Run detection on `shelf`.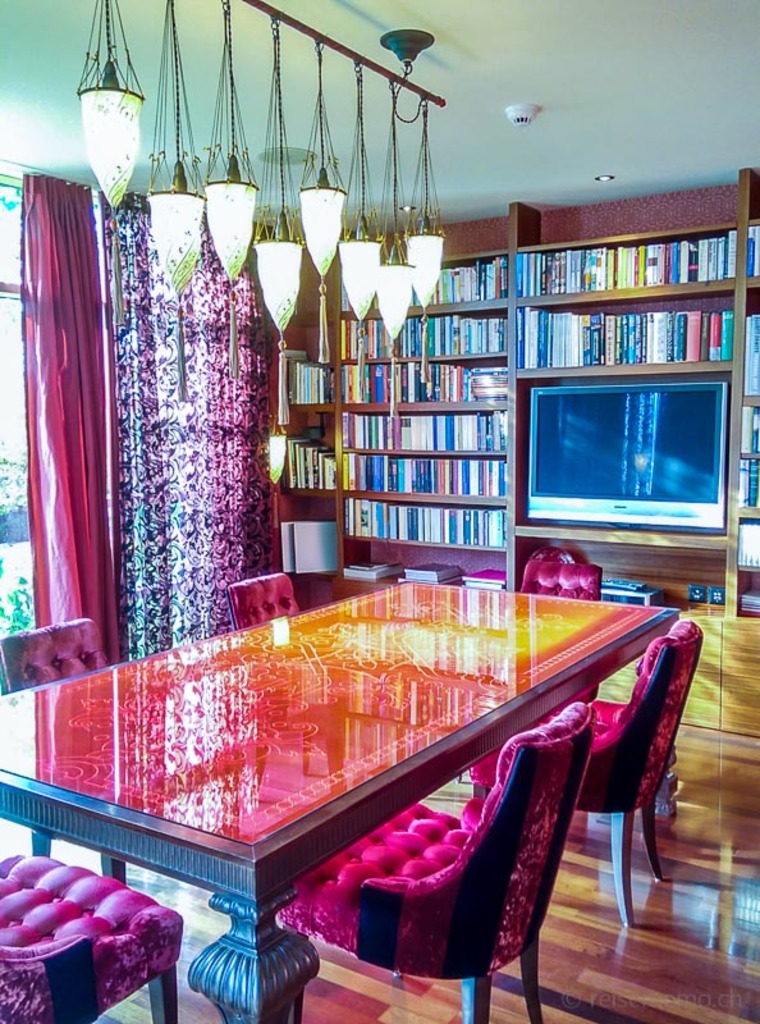
Result: {"x1": 275, "y1": 404, "x2": 344, "y2": 507}.
